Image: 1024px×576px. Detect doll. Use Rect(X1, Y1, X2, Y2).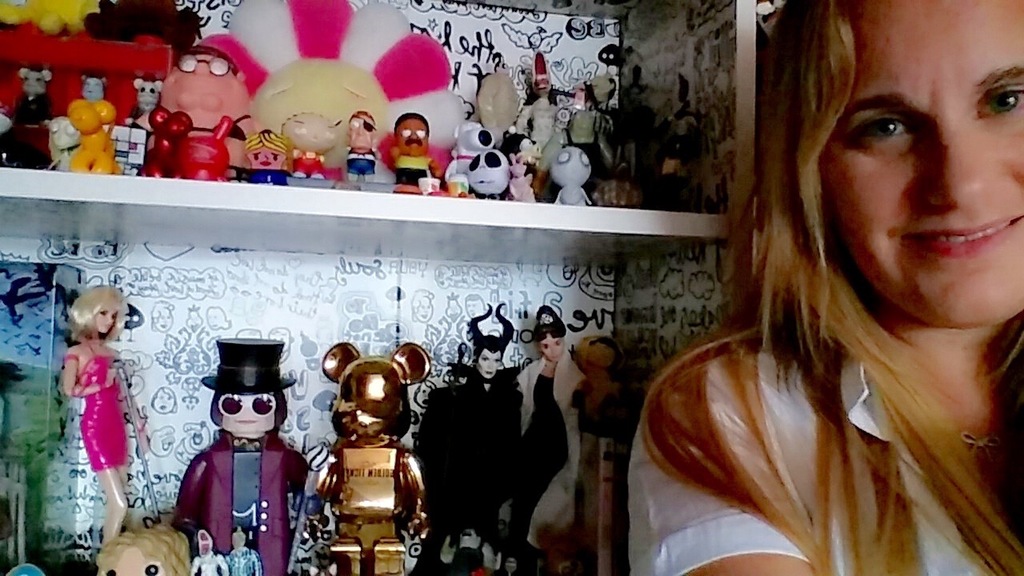
Rect(391, 114, 434, 196).
